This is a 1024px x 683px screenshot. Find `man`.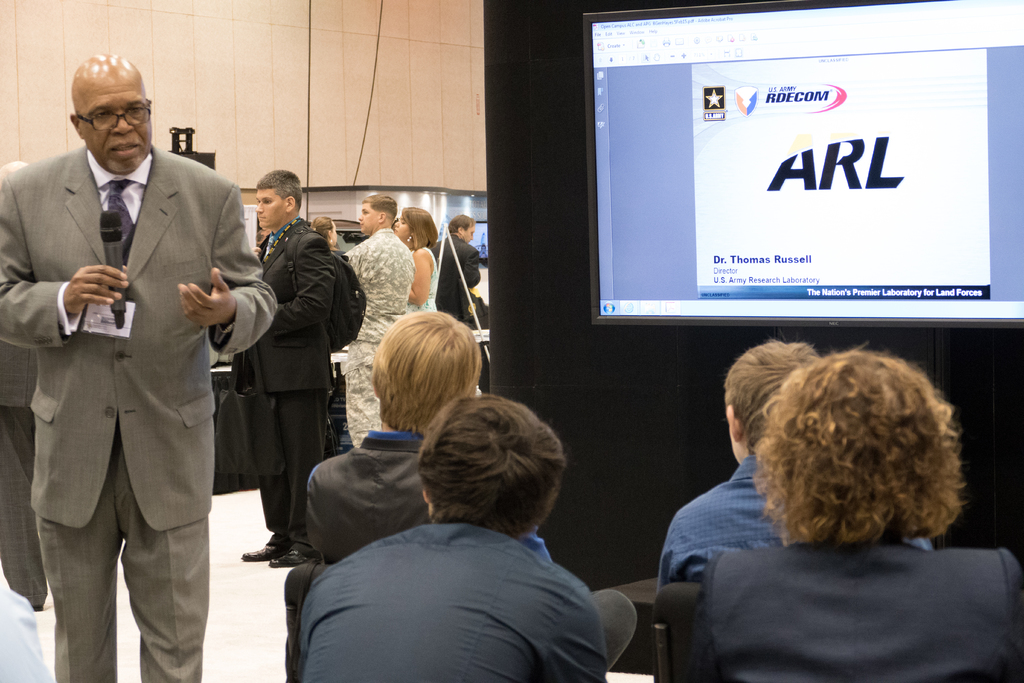
Bounding box: 339/195/414/450.
